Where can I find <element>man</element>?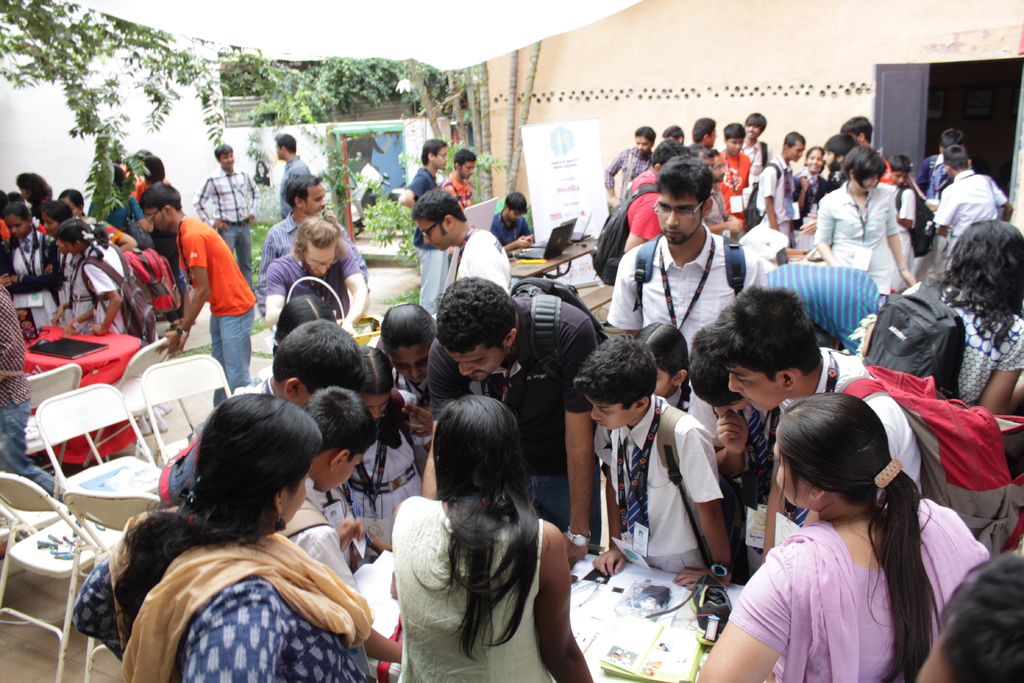
You can find it at 274 128 313 213.
